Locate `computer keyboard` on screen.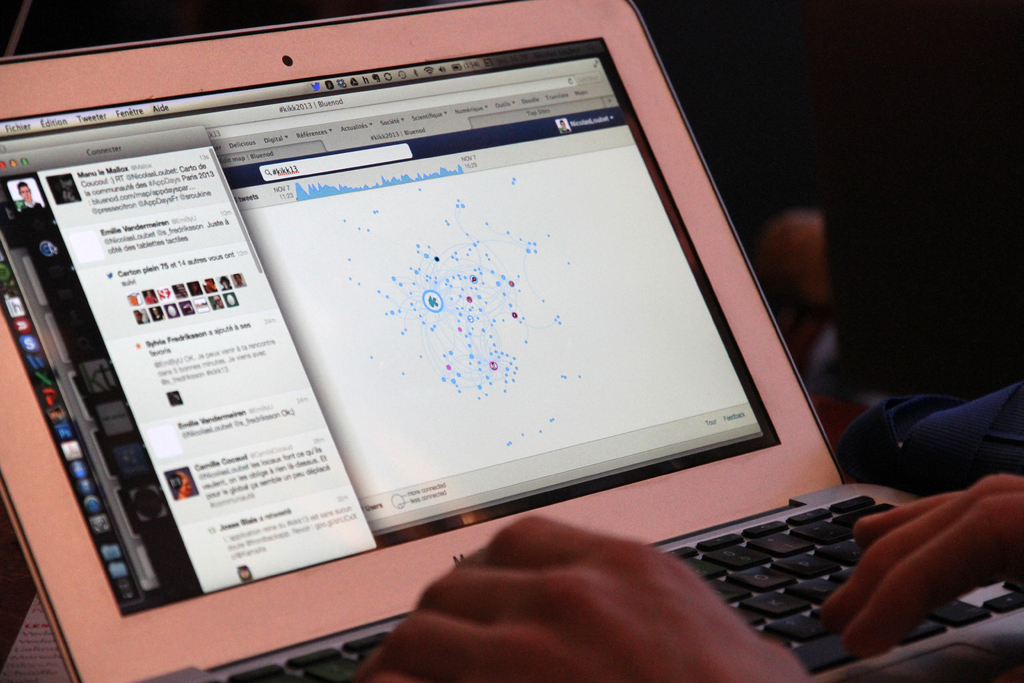
On screen at [210, 491, 1023, 682].
